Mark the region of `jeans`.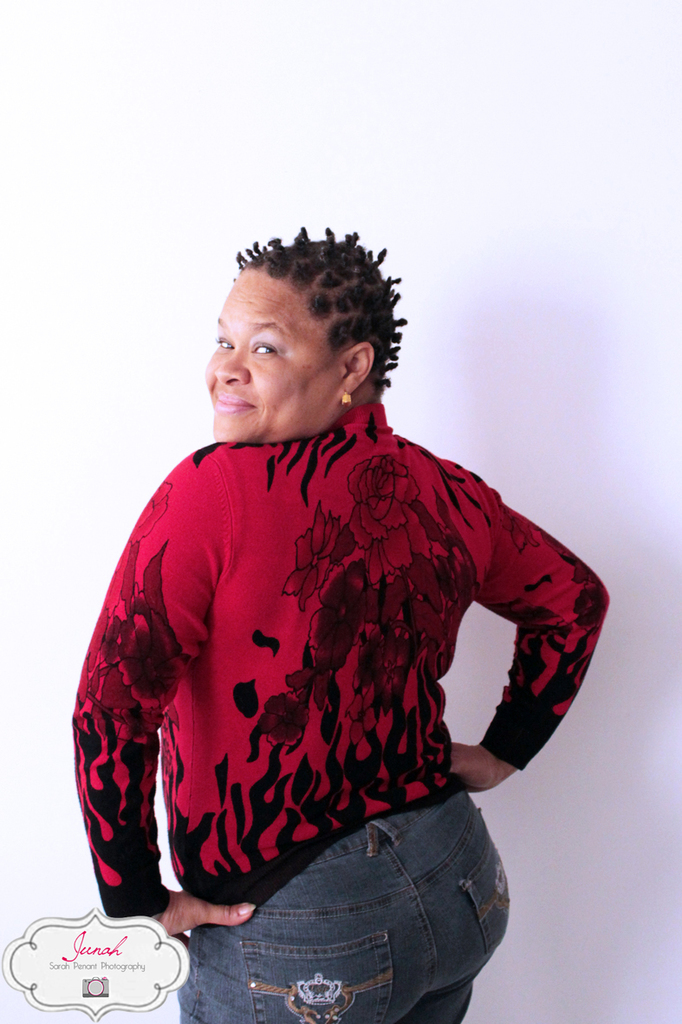
Region: rect(172, 810, 517, 1023).
